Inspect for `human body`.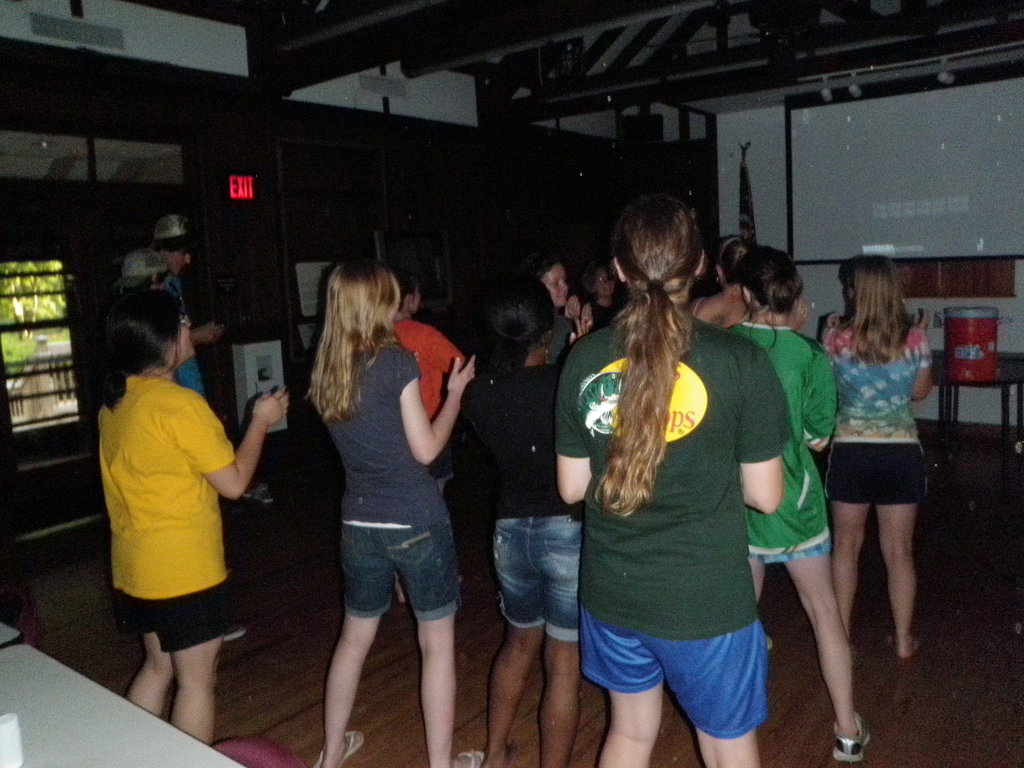
Inspection: bbox=[726, 252, 868, 759].
